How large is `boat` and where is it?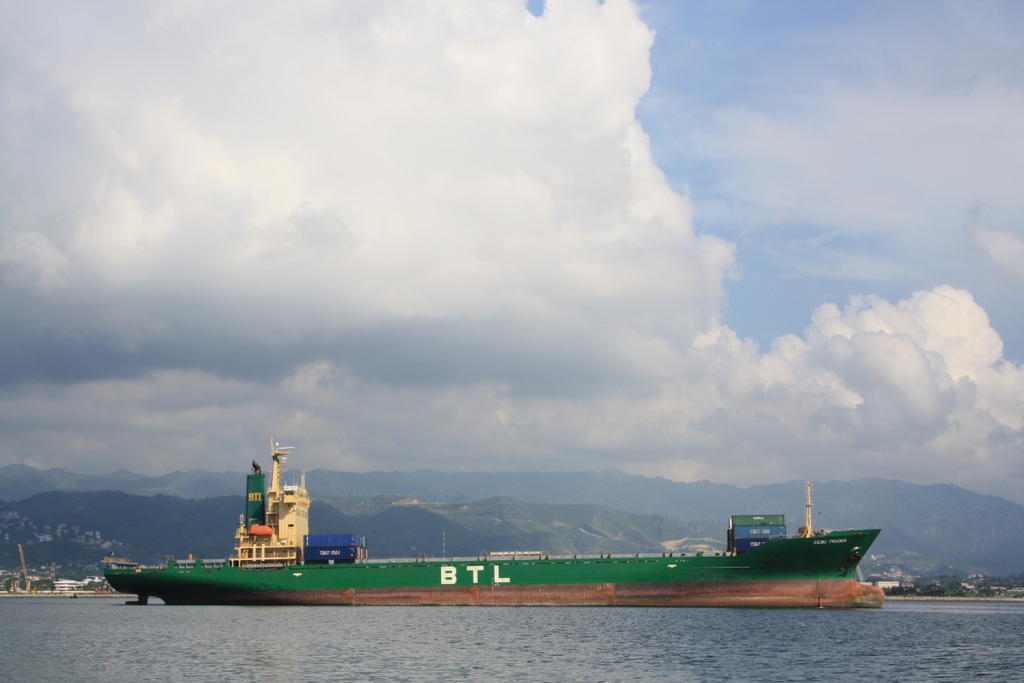
Bounding box: [89,447,907,609].
